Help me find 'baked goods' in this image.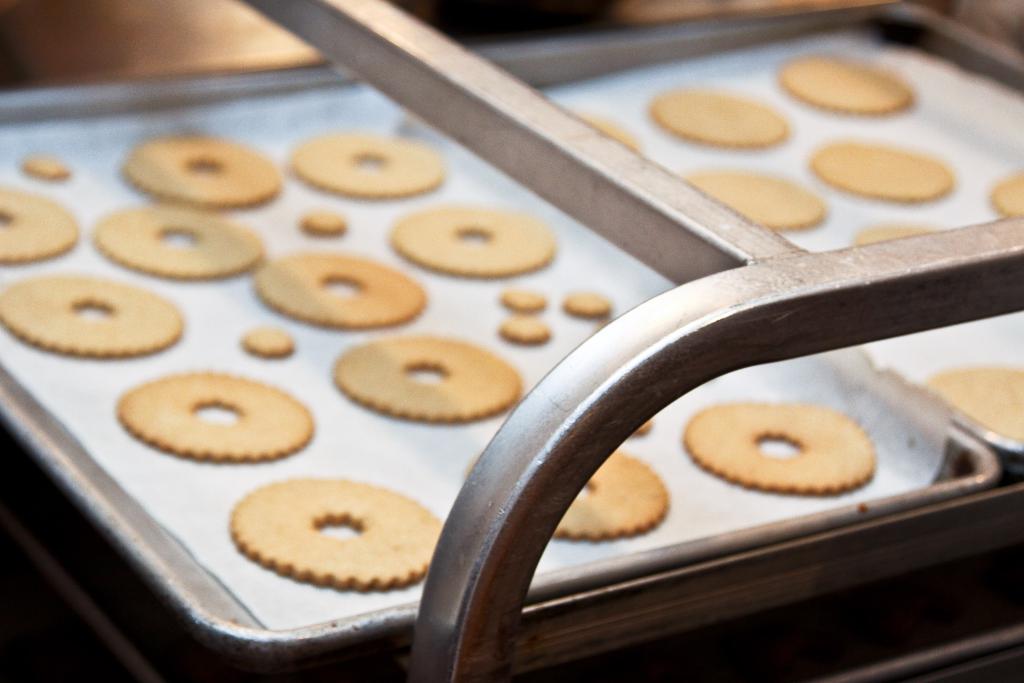
Found it: region(575, 114, 635, 149).
